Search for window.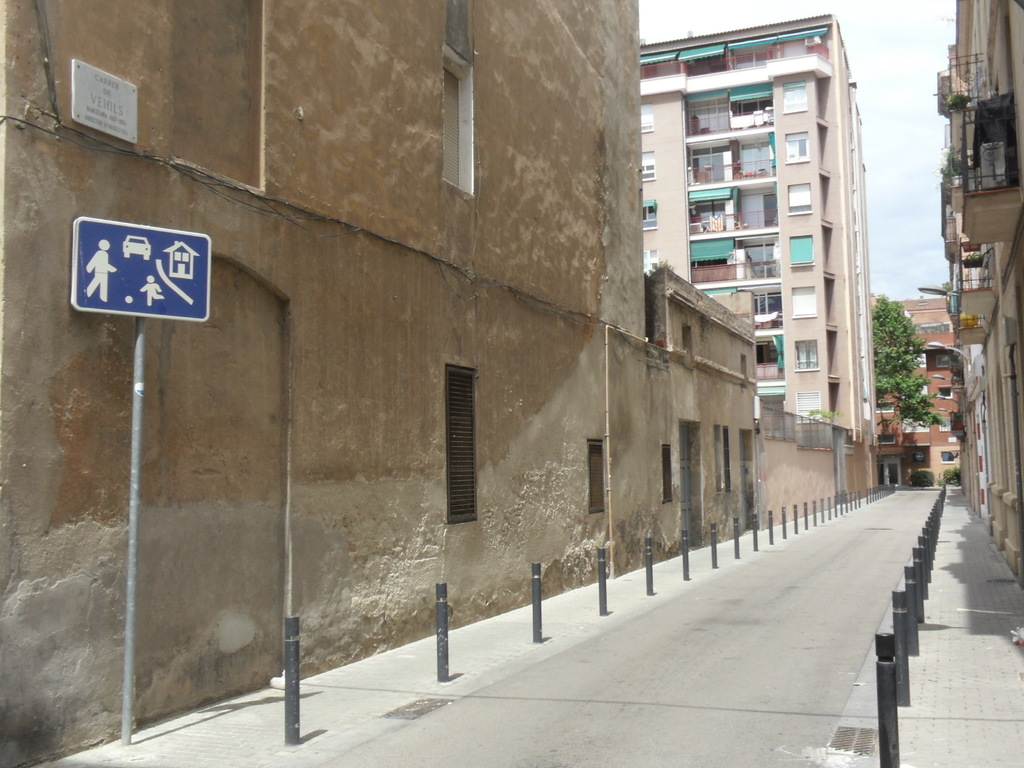
Found at [left=933, top=385, right=953, bottom=401].
